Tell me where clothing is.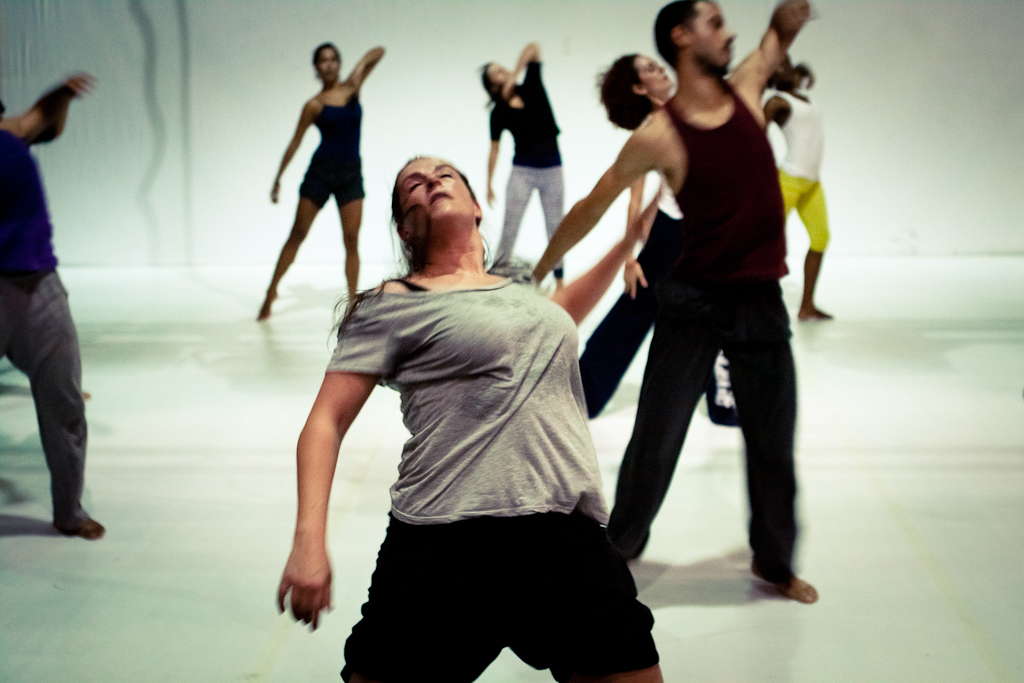
clothing is at [left=329, top=264, right=663, bottom=682].
